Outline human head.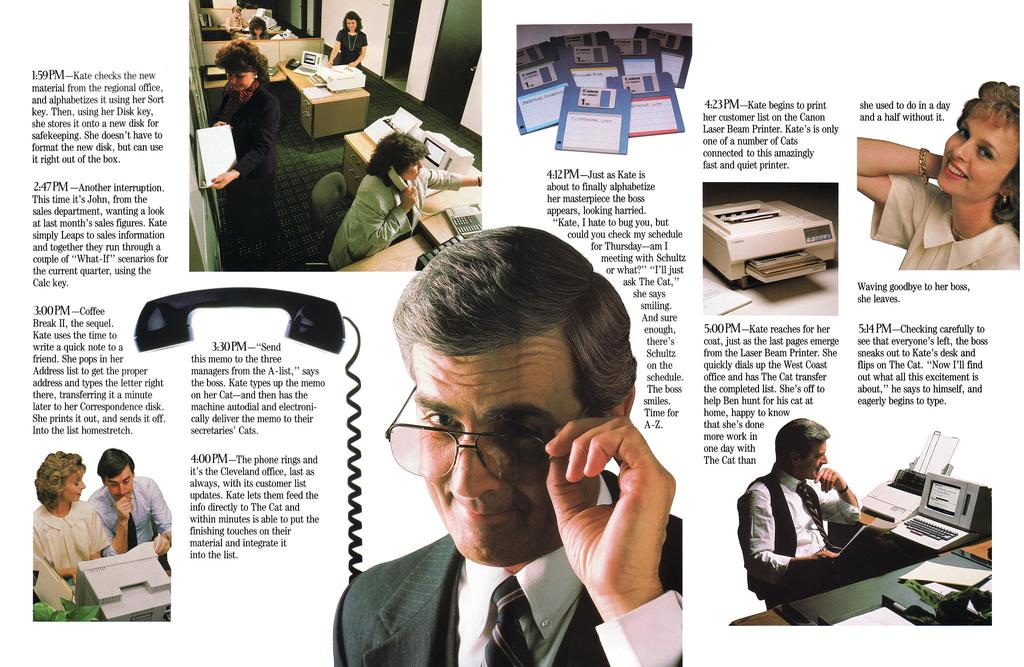
Outline: 345 13 362 34.
